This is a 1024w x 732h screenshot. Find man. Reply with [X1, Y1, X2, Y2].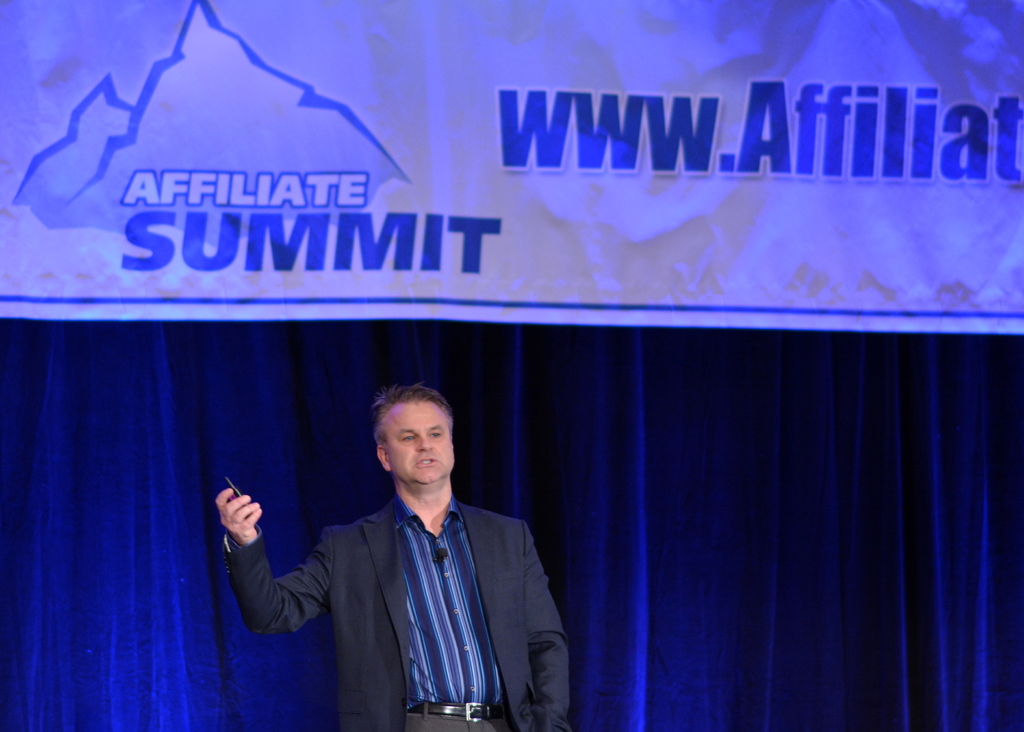
[259, 381, 576, 724].
